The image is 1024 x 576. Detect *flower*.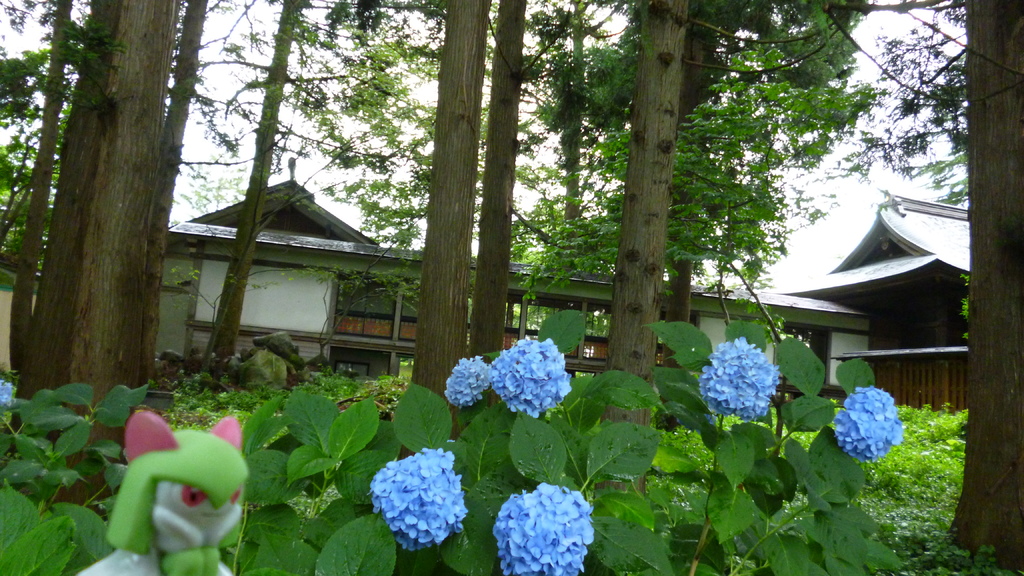
Detection: (x1=496, y1=479, x2=593, y2=575).
